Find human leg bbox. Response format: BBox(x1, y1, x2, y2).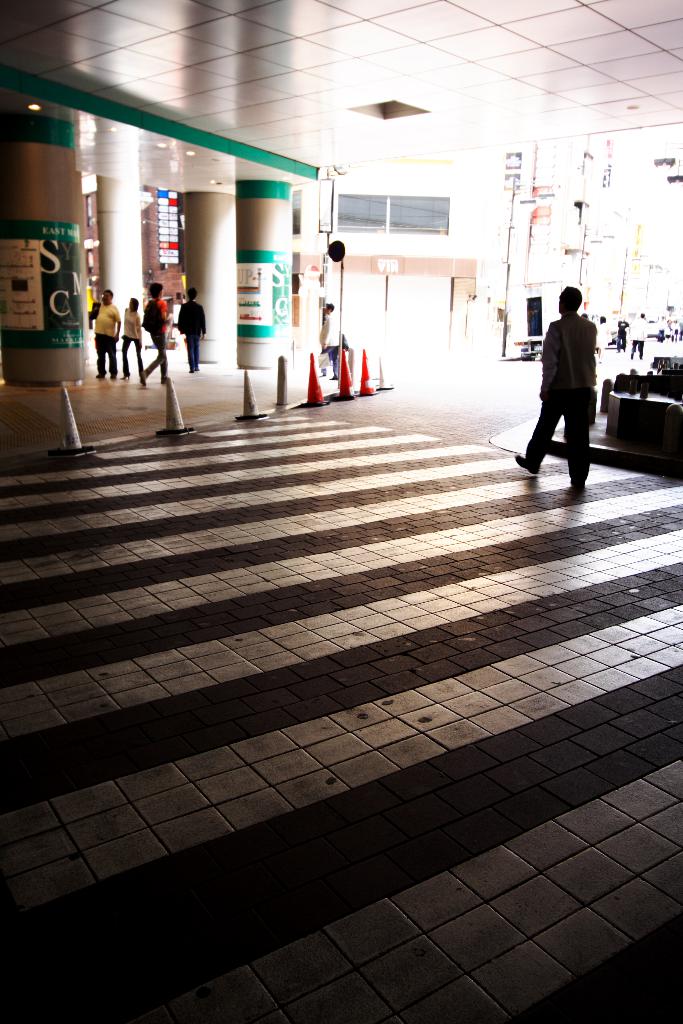
BBox(559, 384, 594, 501).
